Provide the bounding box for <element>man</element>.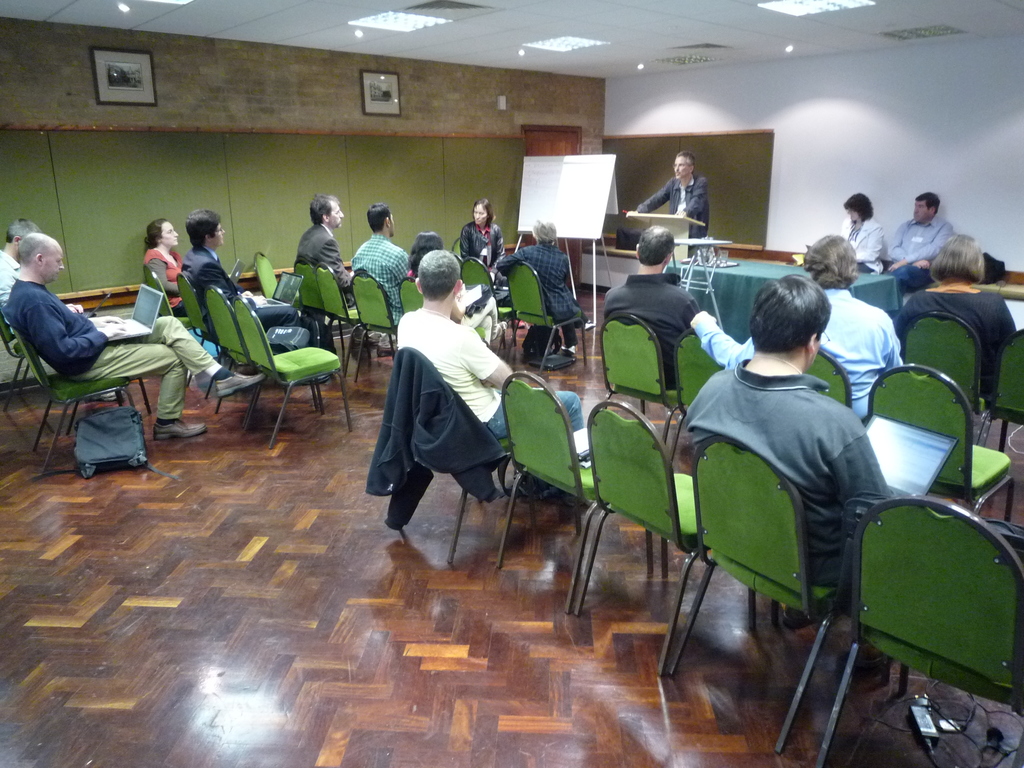
(295,193,352,294).
